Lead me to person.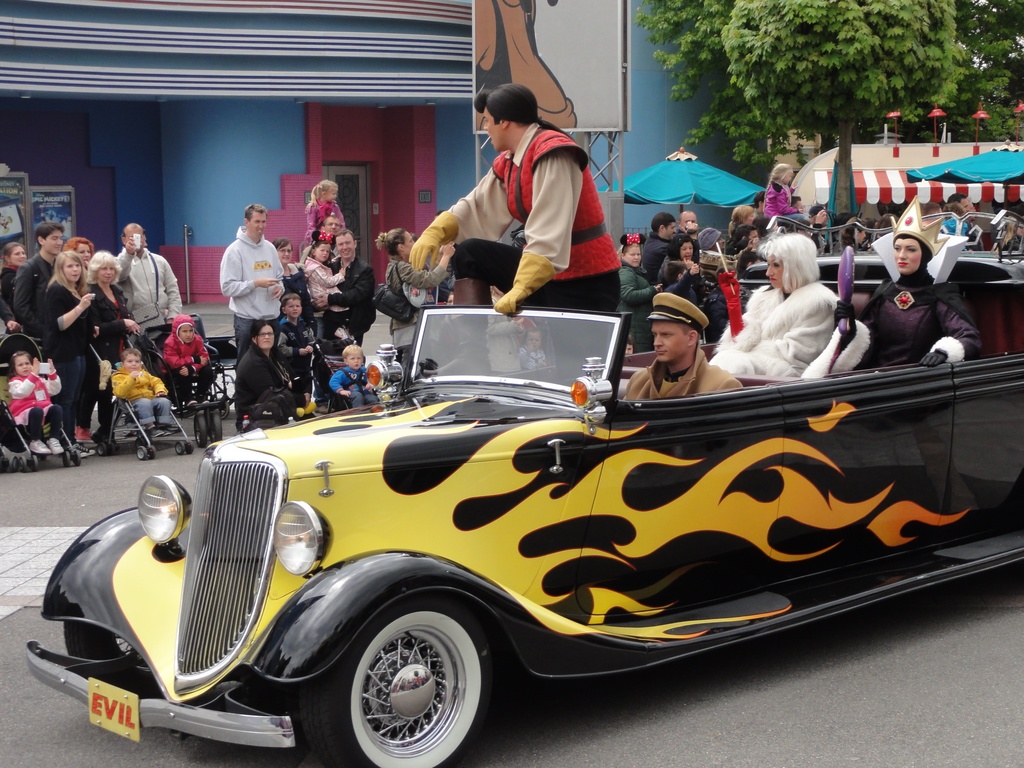
Lead to (x1=321, y1=214, x2=339, y2=237).
